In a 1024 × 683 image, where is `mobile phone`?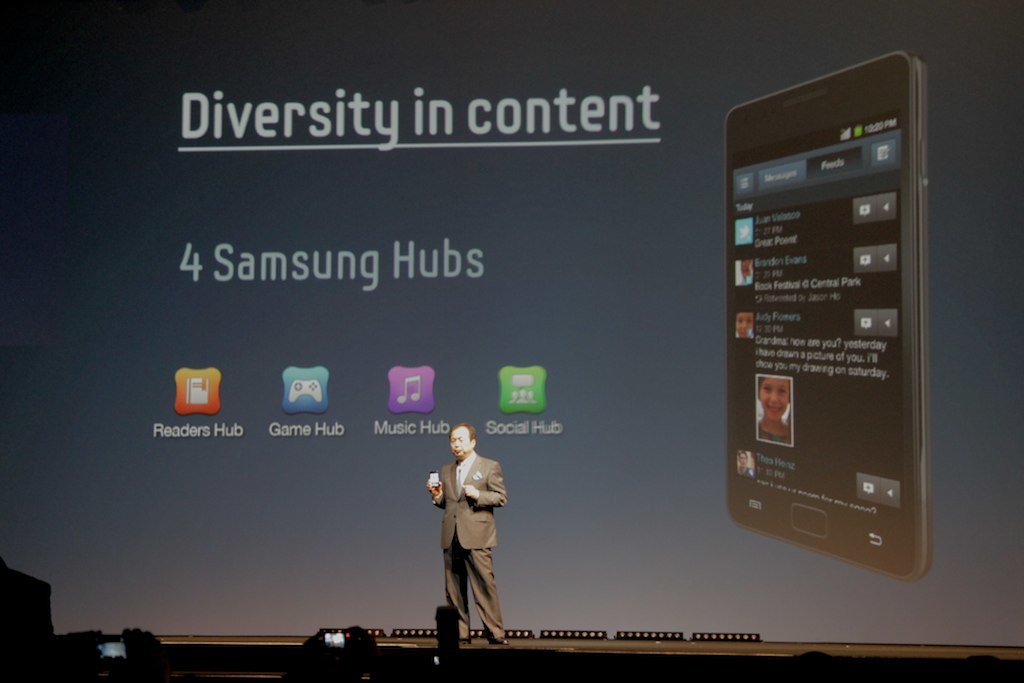
<region>725, 44, 952, 586</region>.
